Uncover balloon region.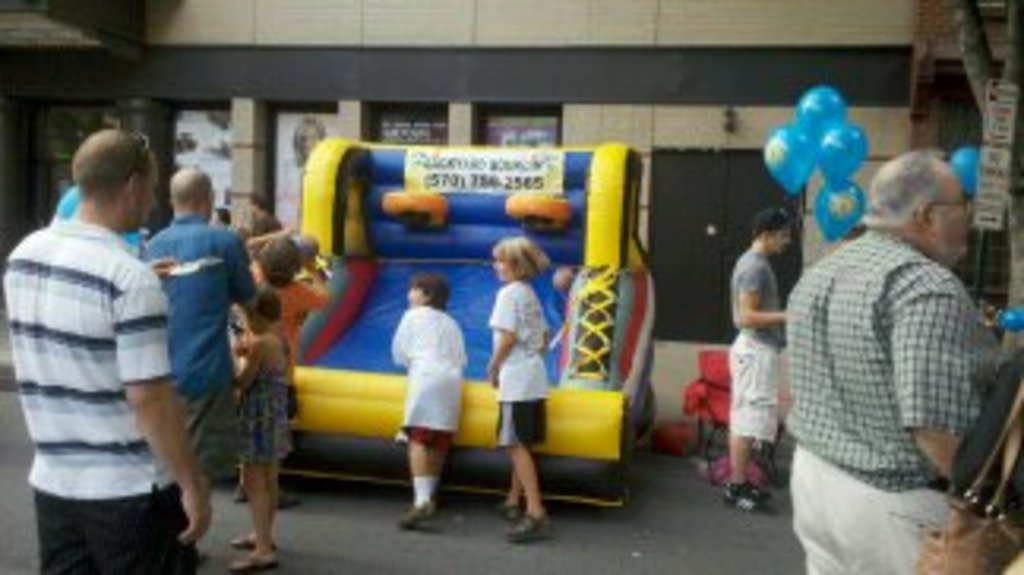
Uncovered: {"x1": 762, "y1": 120, "x2": 822, "y2": 193}.
